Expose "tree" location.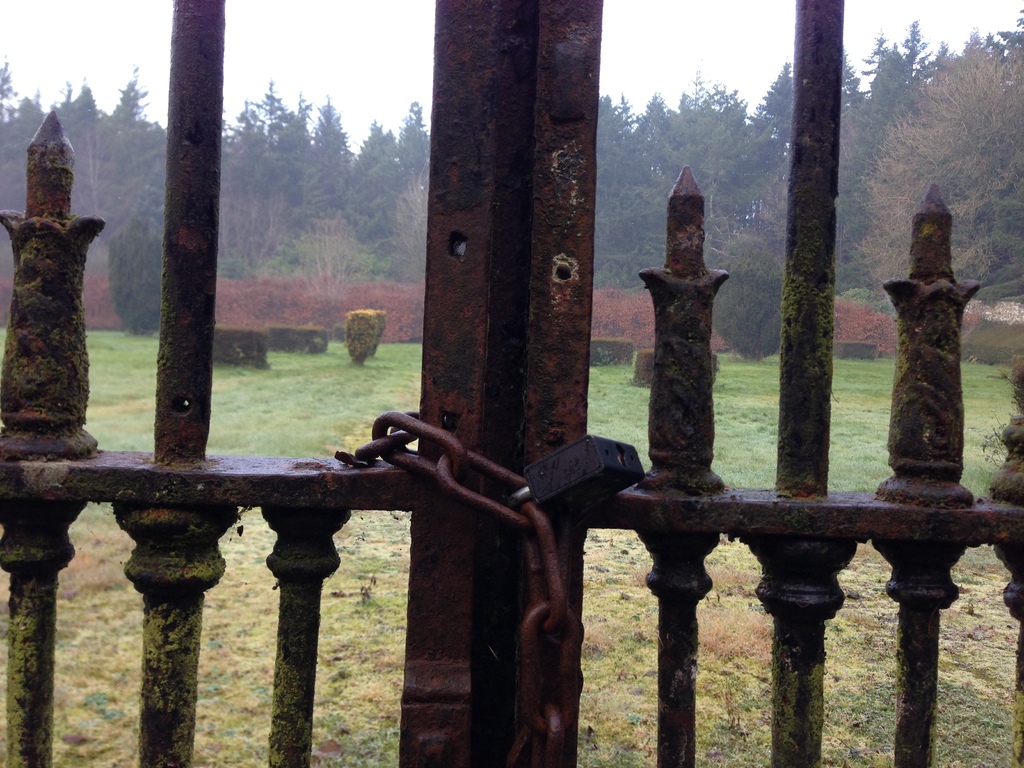
Exposed at {"left": 218, "top": 191, "right": 295, "bottom": 281}.
